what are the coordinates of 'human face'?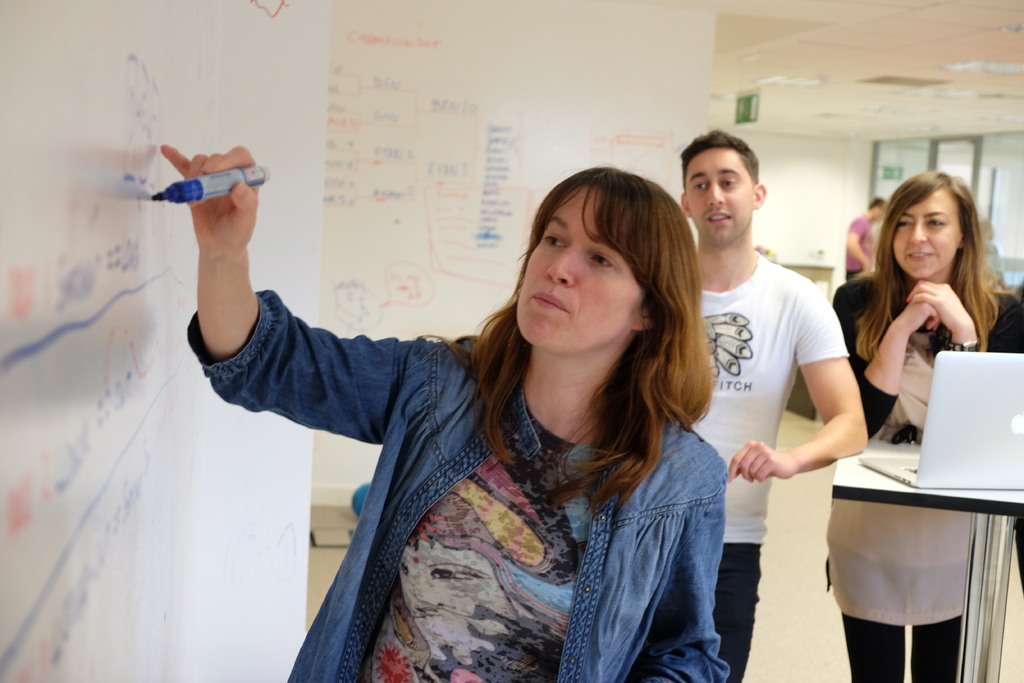
518,185,642,347.
